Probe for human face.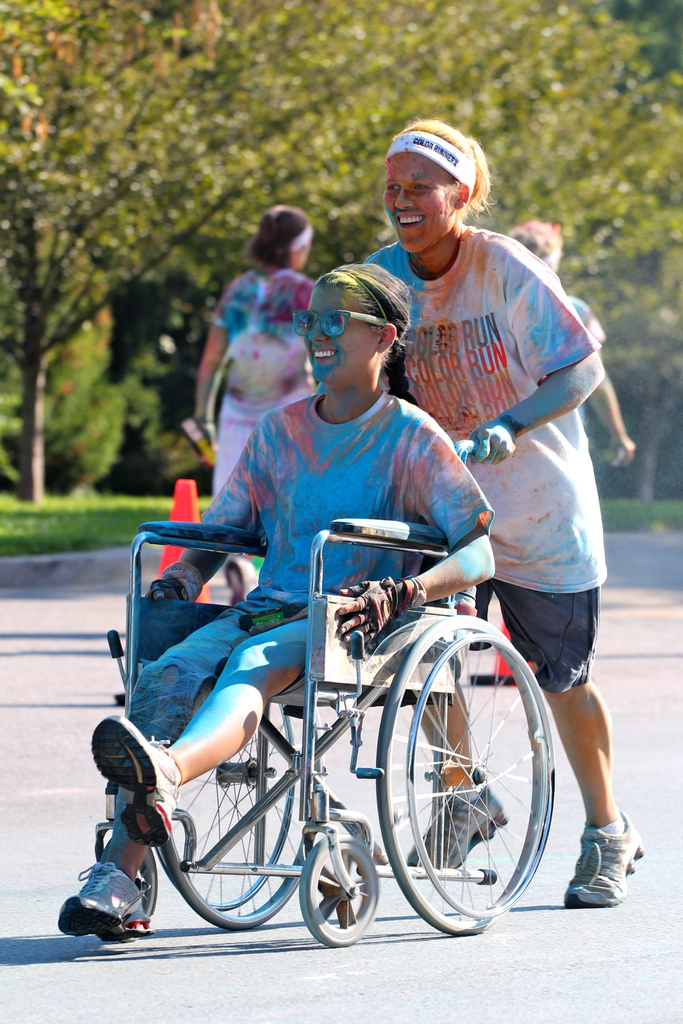
Probe result: left=299, top=287, right=371, bottom=385.
